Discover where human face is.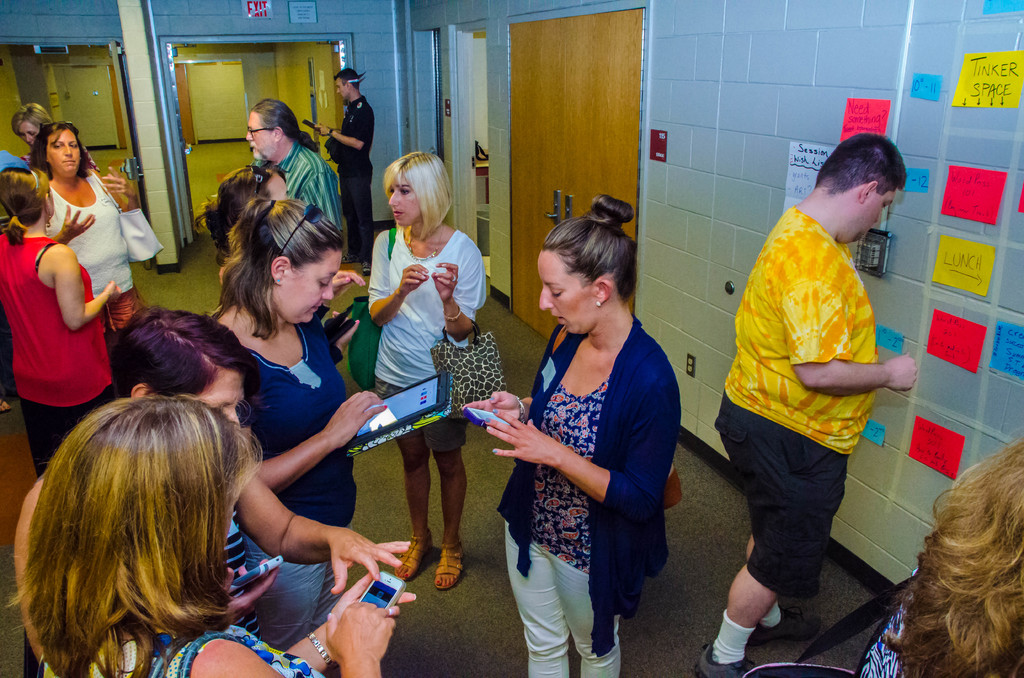
Discovered at (540,255,590,332).
